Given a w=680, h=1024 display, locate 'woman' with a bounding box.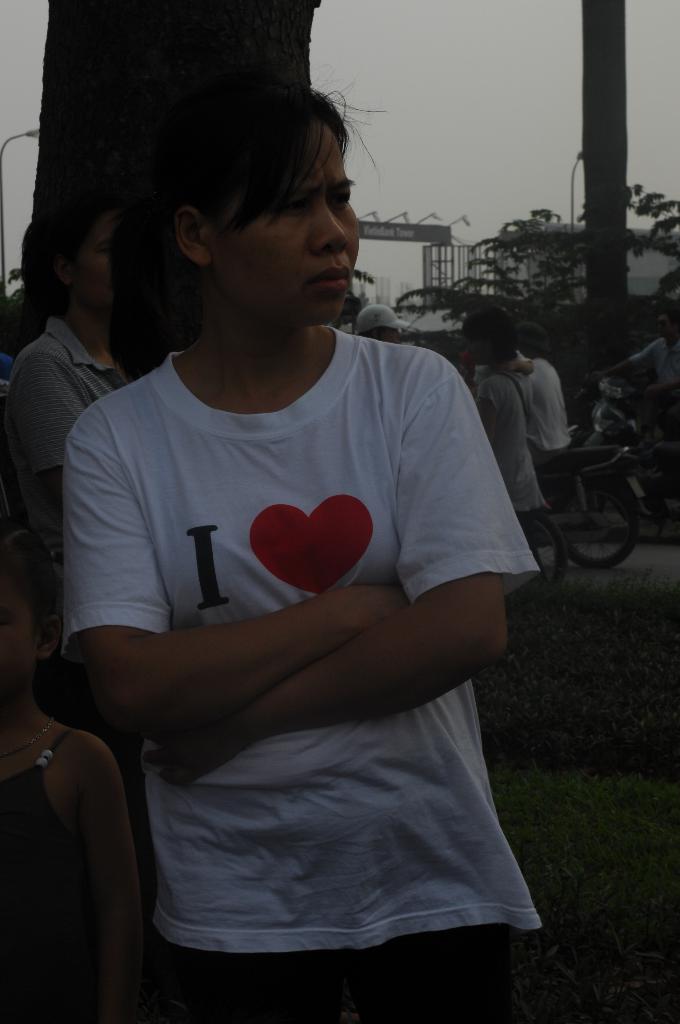
Located: [460,307,544,652].
